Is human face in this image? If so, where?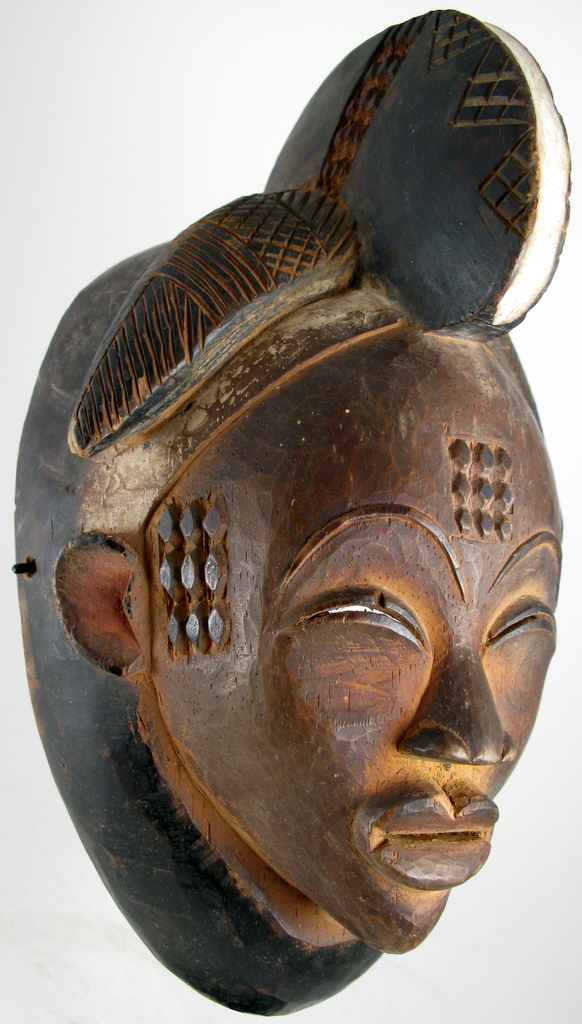
Yes, at region(127, 302, 555, 955).
